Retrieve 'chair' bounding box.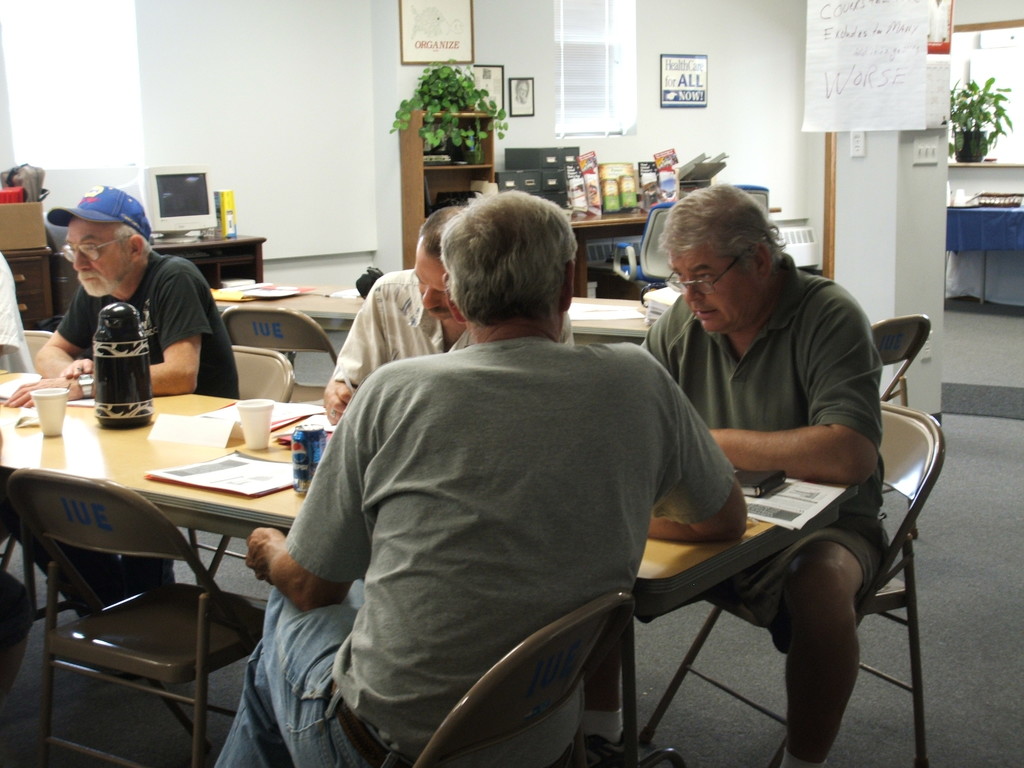
Bounding box: bbox=[866, 310, 929, 403].
